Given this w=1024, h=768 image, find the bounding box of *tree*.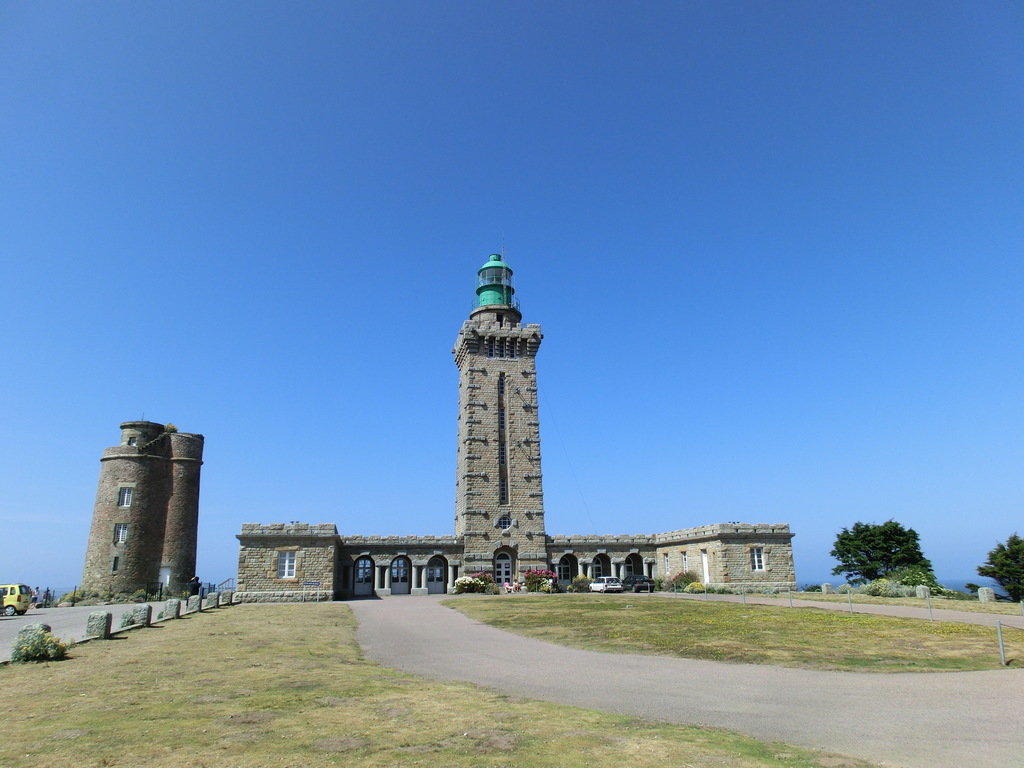
pyautogui.locateOnScreen(975, 525, 1023, 605).
